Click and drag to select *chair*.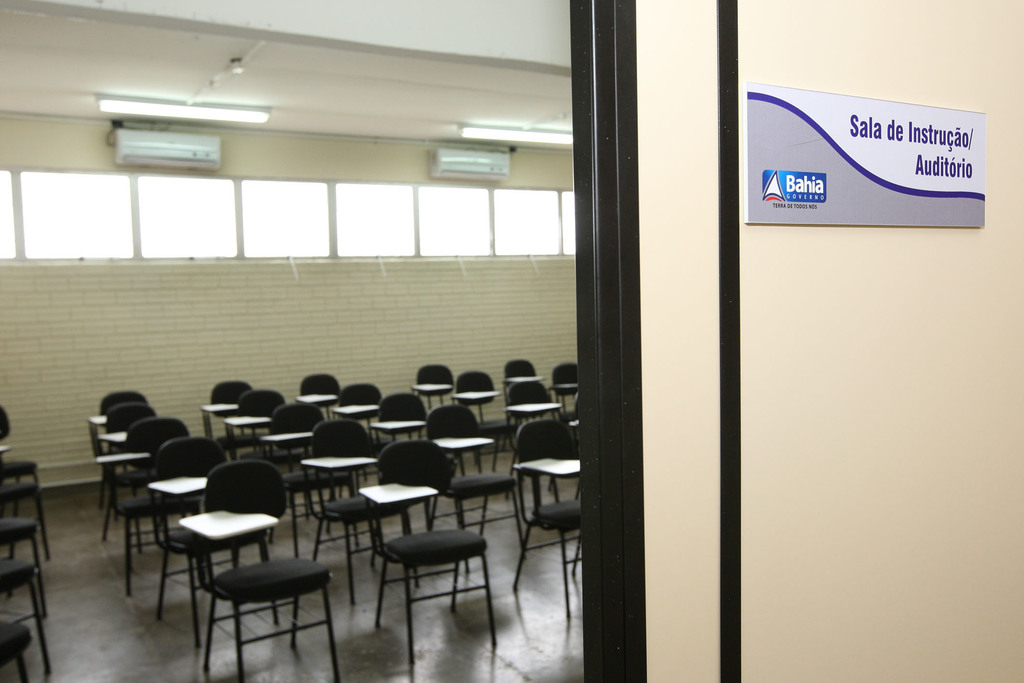
Selection: crop(419, 406, 525, 563).
